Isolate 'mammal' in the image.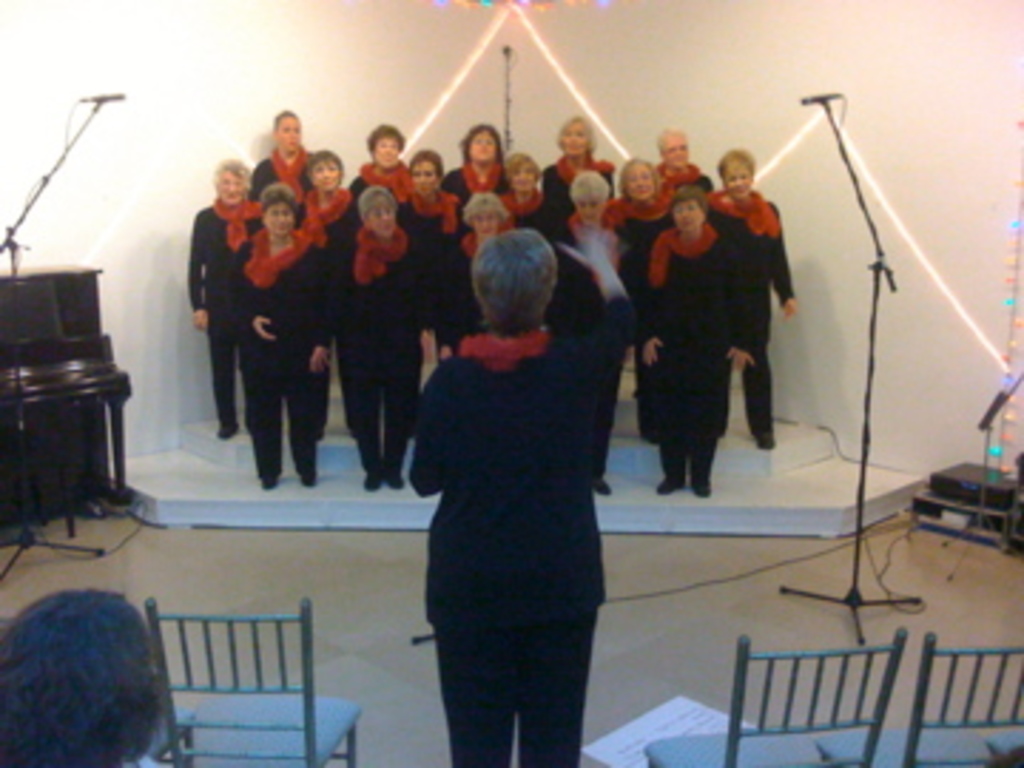
Isolated region: box(606, 154, 683, 259).
